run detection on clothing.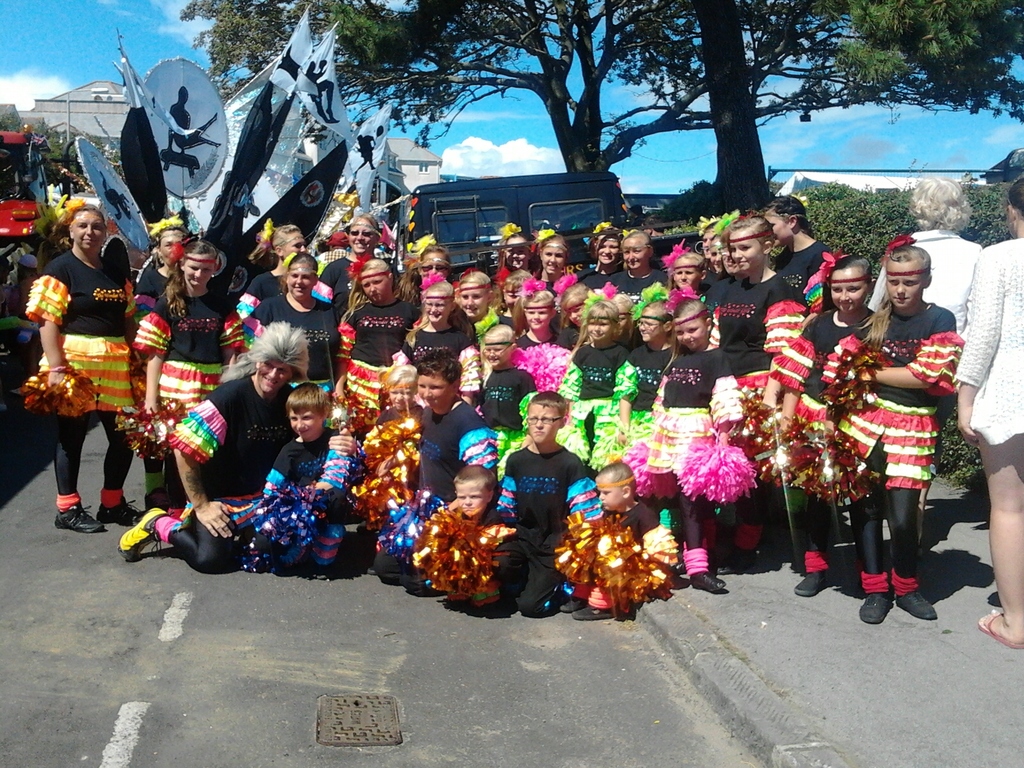
Result: [867,230,979,314].
